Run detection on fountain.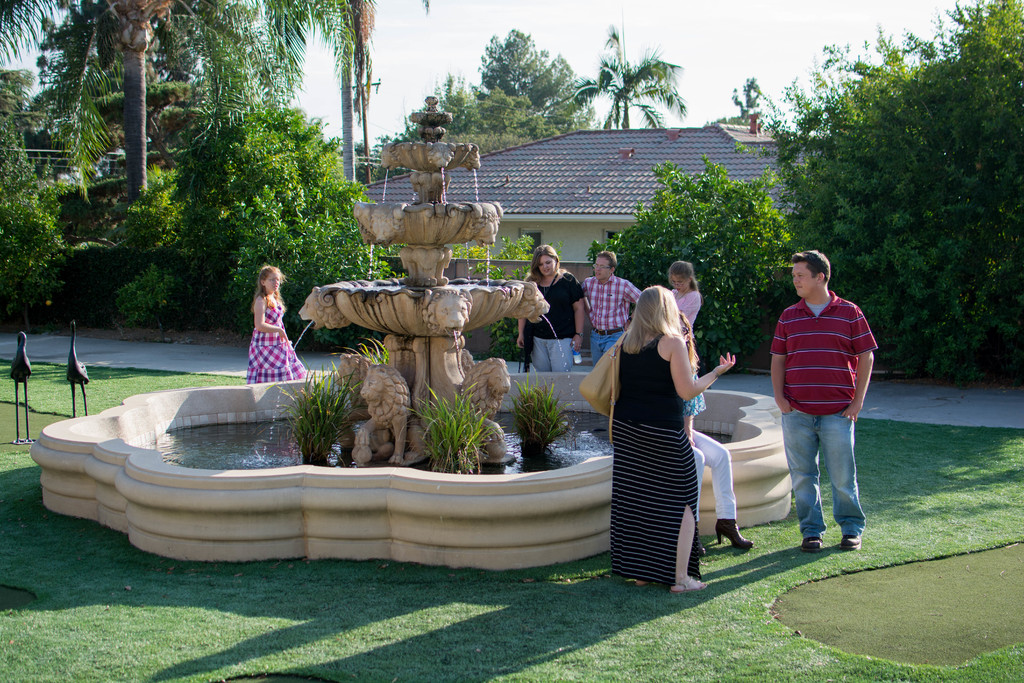
Result: x1=29 y1=90 x2=823 y2=576.
